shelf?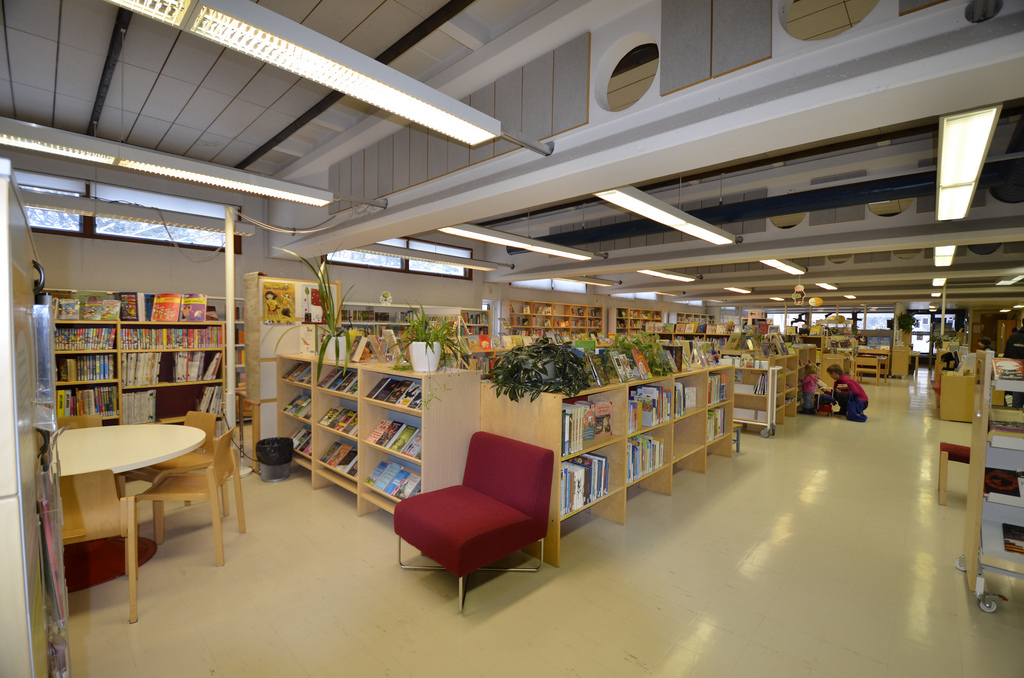
<bbox>47, 380, 119, 432</bbox>
